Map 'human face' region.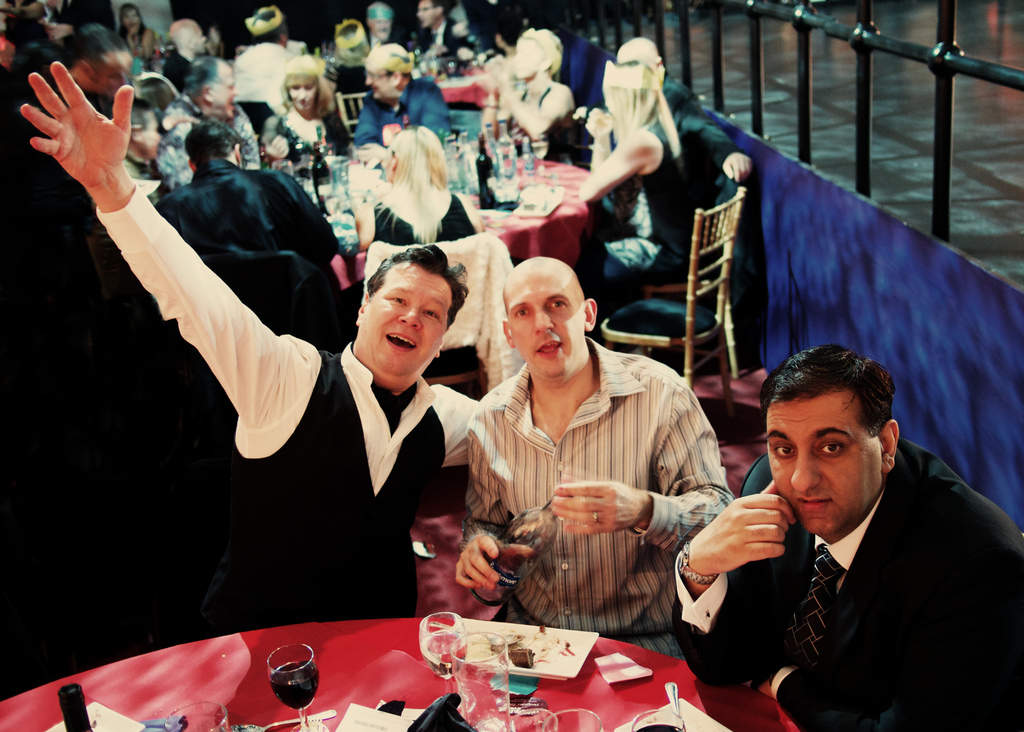
Mapped to [left=765, top=394, right=884, bottom=537].
